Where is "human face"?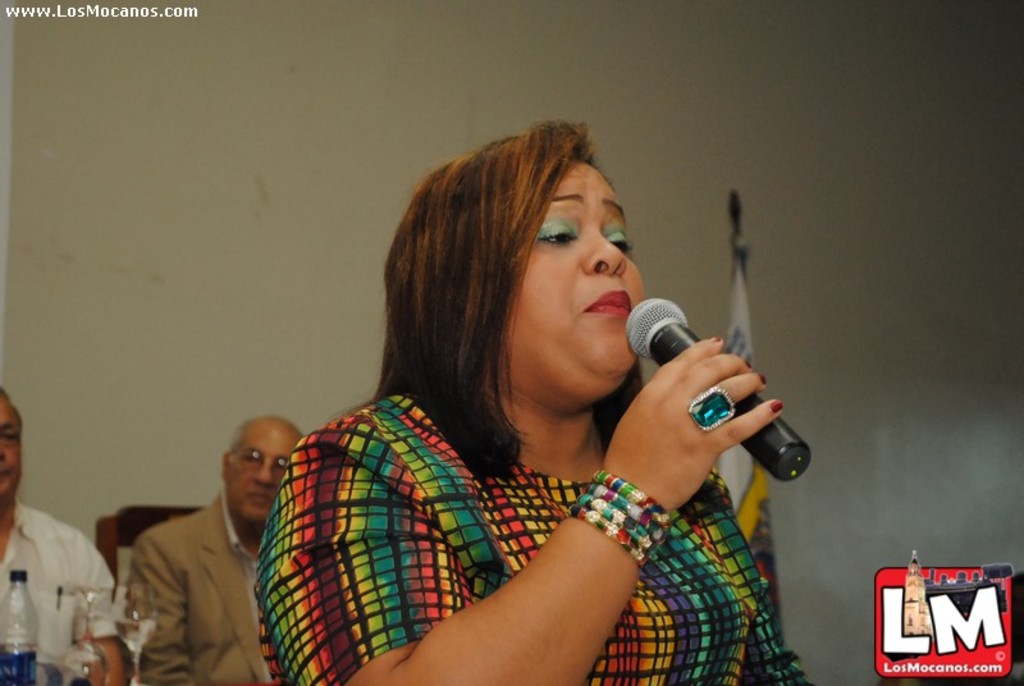
Rect(512, 159, 649, 371).
